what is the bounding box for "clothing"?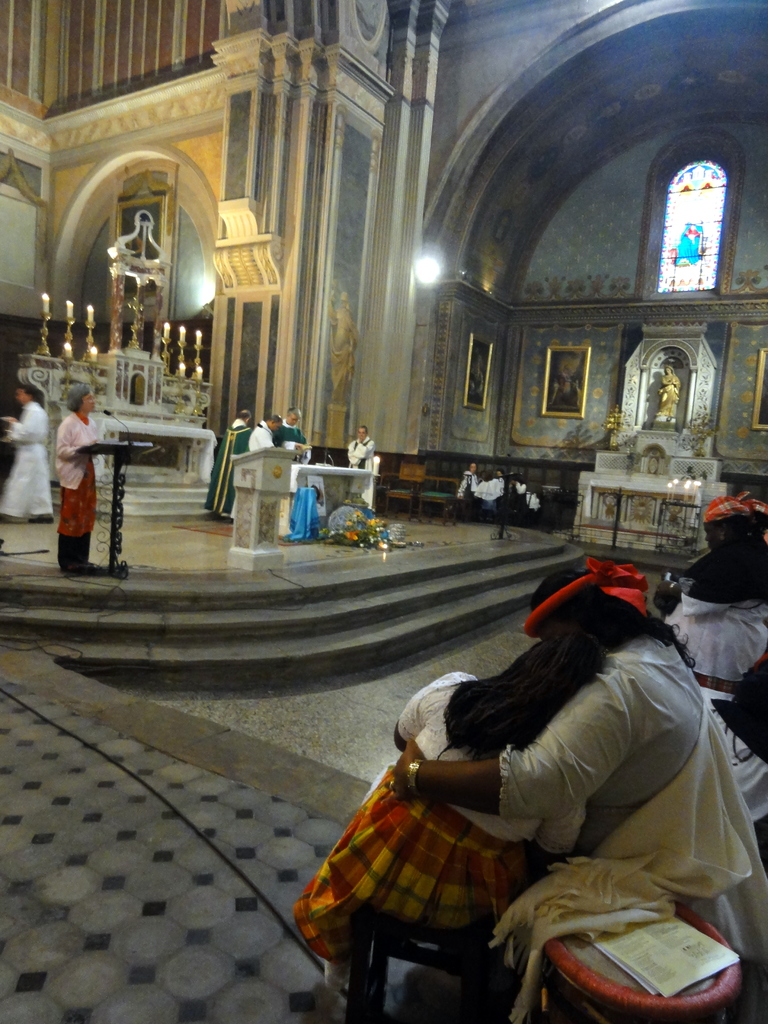
select_region(457, 471, 476, 497).
